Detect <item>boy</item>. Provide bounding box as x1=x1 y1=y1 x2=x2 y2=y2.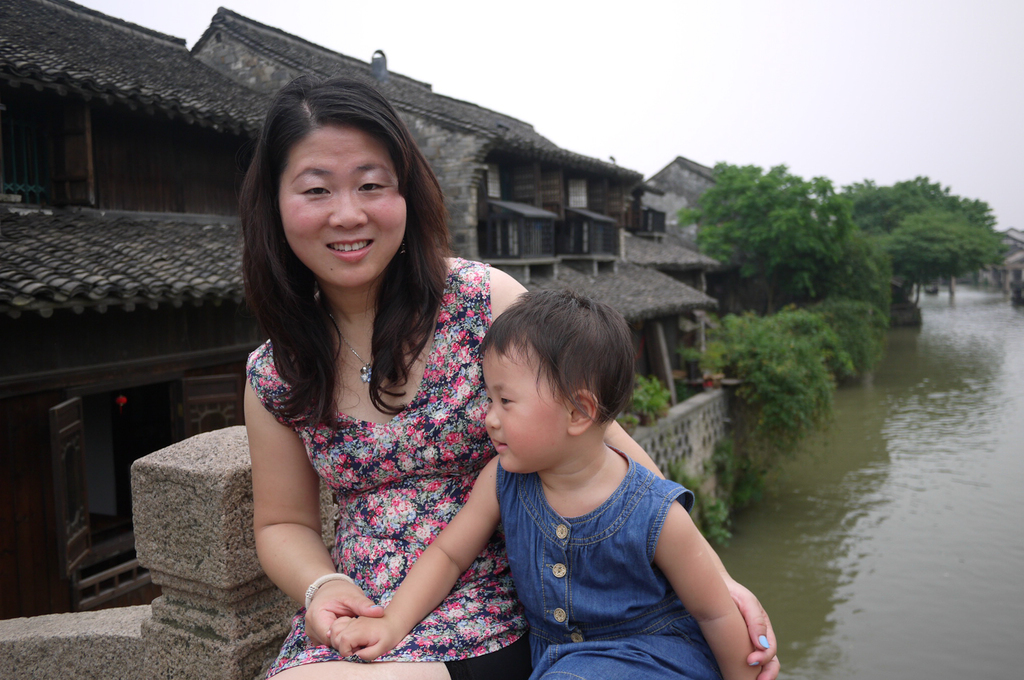
x1=330 y1=280 x2=760 y2=679.
